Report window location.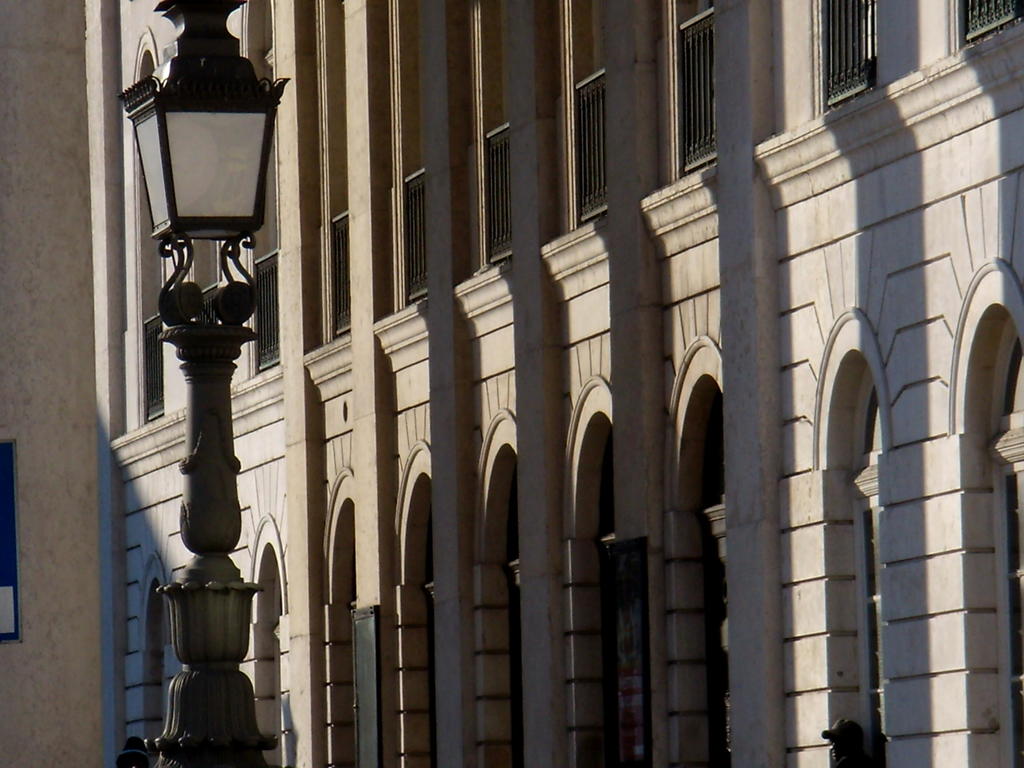
Report: box(996, 320, 1023, 767).
